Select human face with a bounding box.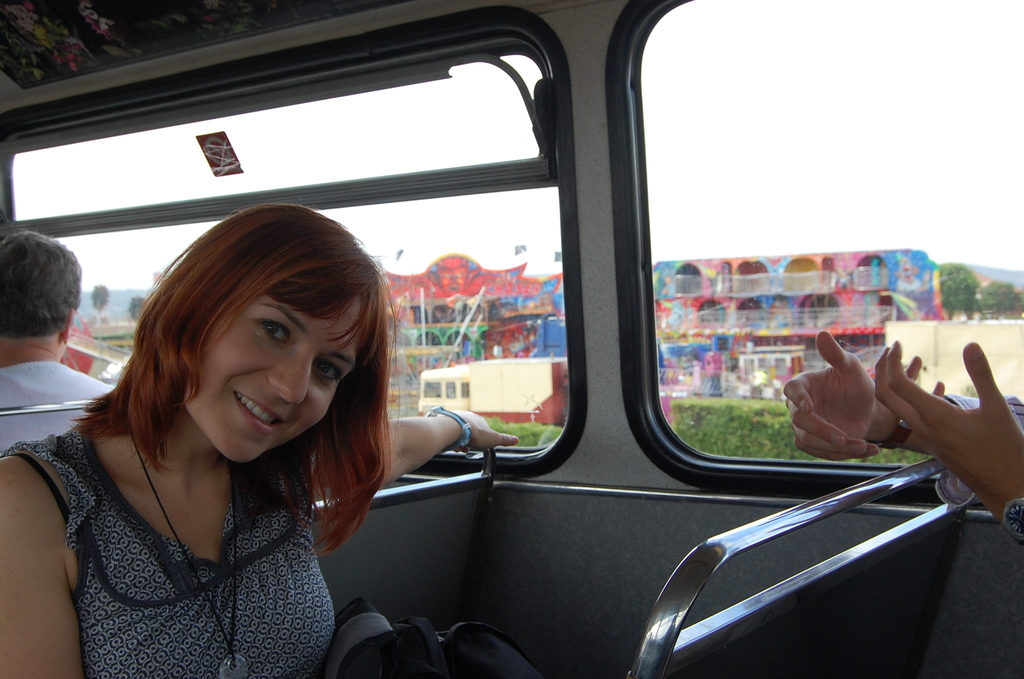
<region>182, 295, 362, 463</region>.
